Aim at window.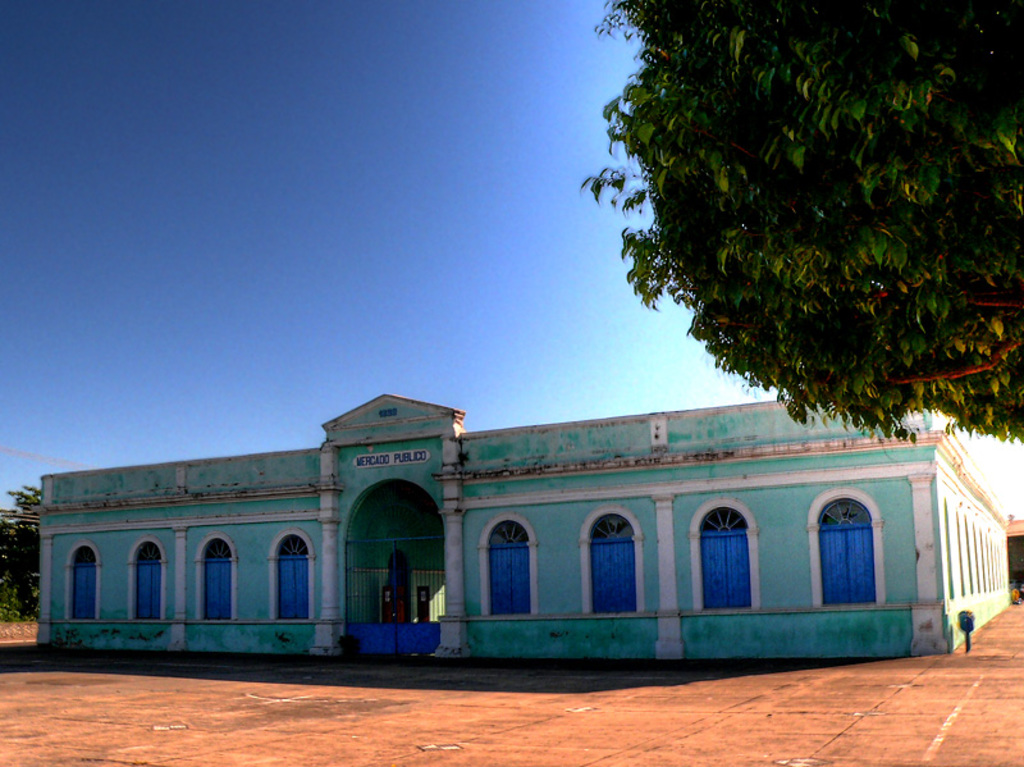
Aimed at locate(193, 530, 238, 621).
